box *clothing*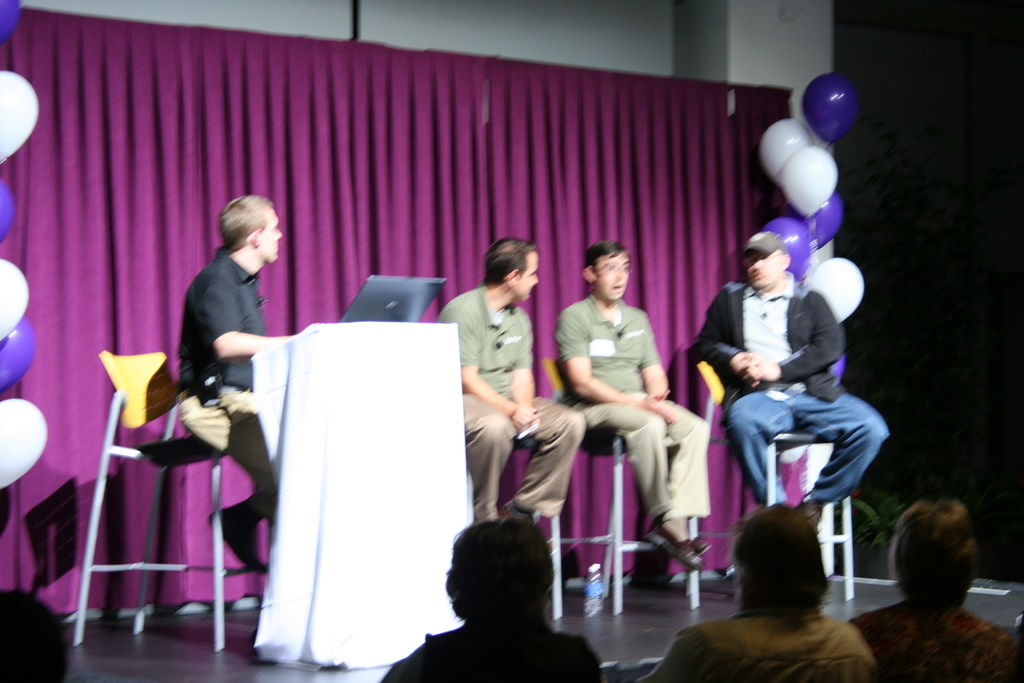
(x1=435, y1=283, x2=584, y2=517)
